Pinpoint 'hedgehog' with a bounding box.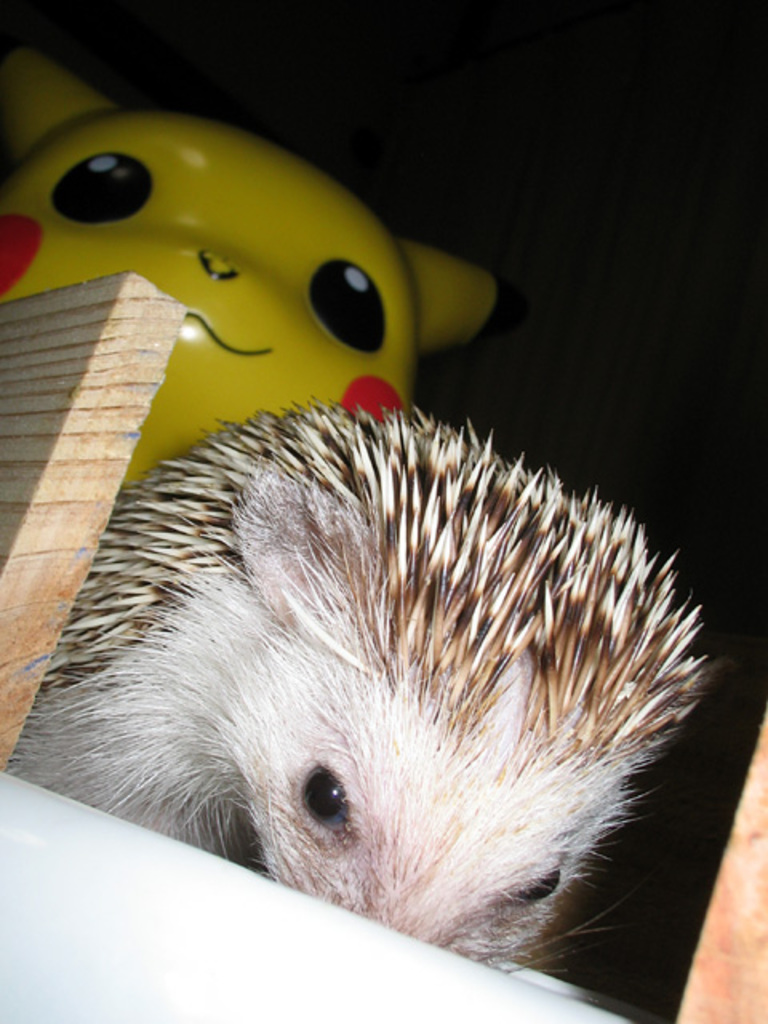
0, 392, 720, 976.
